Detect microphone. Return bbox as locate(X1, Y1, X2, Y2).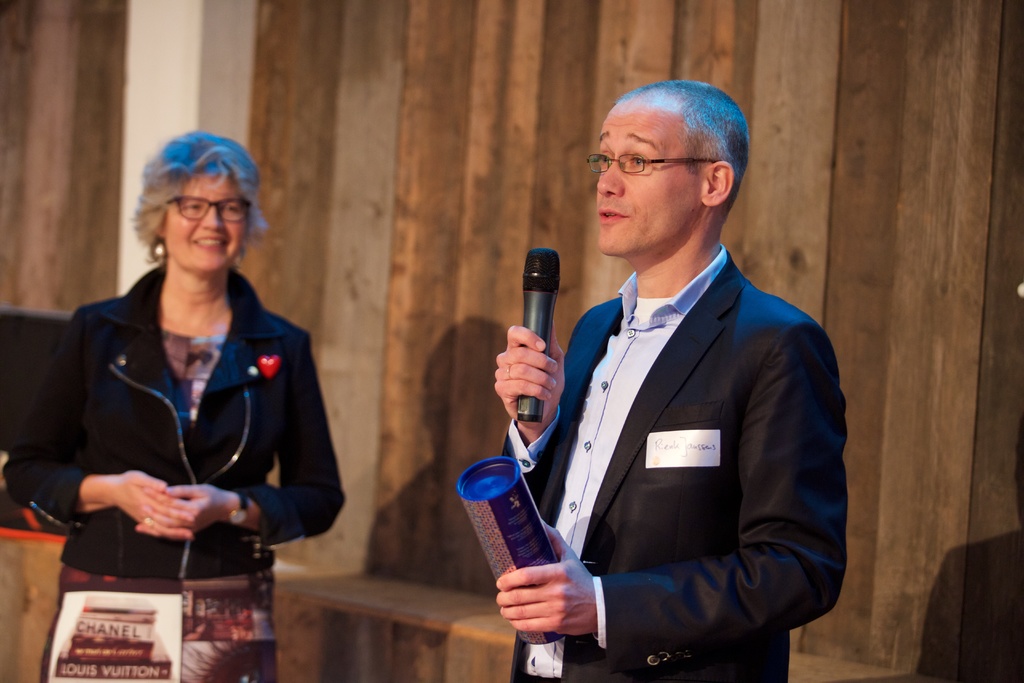
locate(517, 247, 561, 419).
